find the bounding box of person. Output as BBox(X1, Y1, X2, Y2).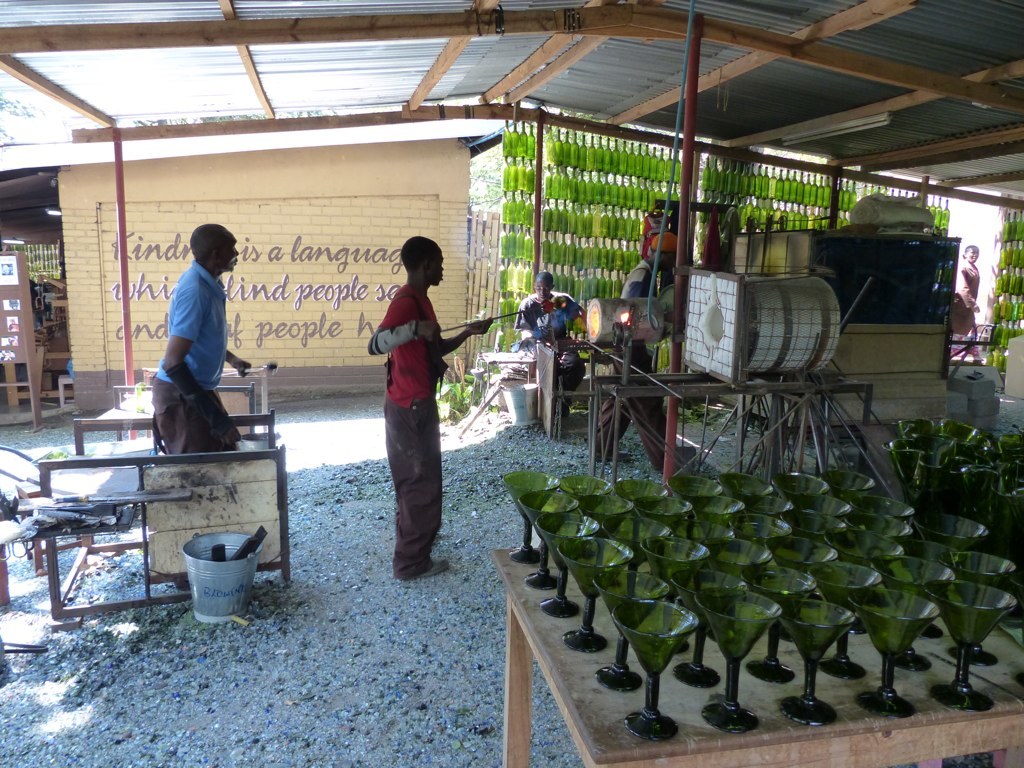
BBox(511, 271, 585, 411).
